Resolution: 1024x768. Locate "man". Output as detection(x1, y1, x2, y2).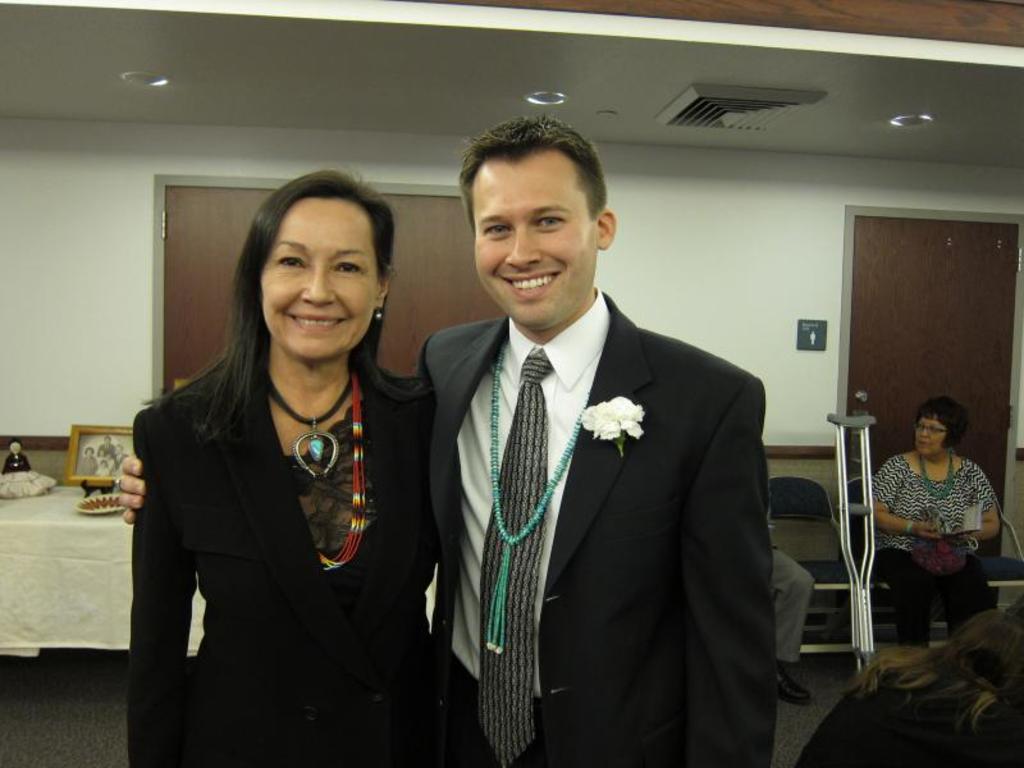
detection(115, 115, 781, 767).
